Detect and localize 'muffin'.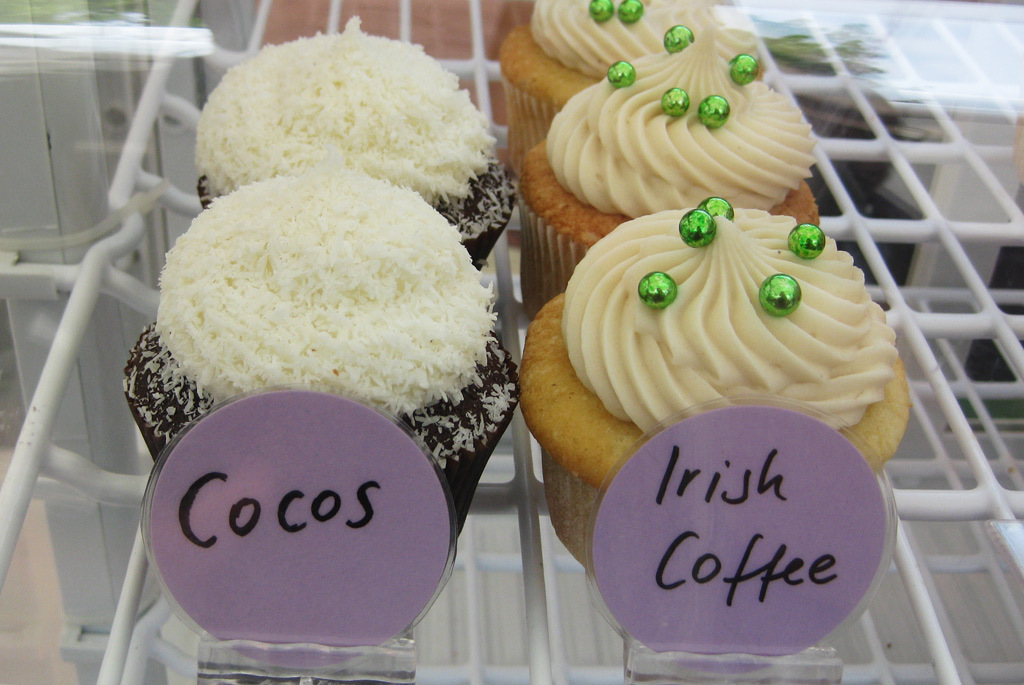
Localized at box(514, 23, 817, 313).
